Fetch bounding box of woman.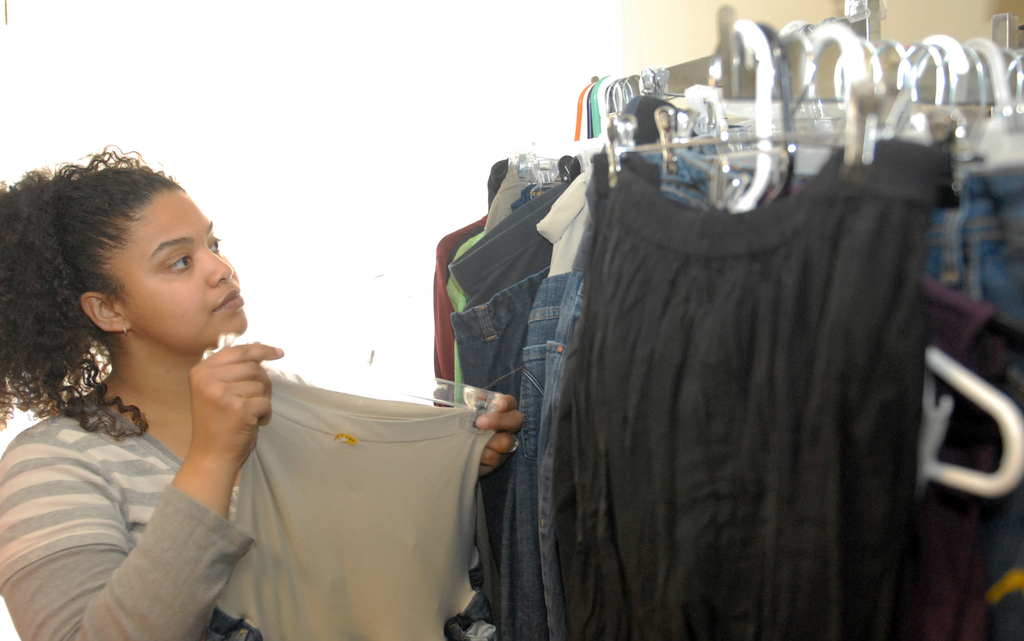
Bbox: {"x1": 40, "y1": 150, "x2": 448, "y2": 640}.
